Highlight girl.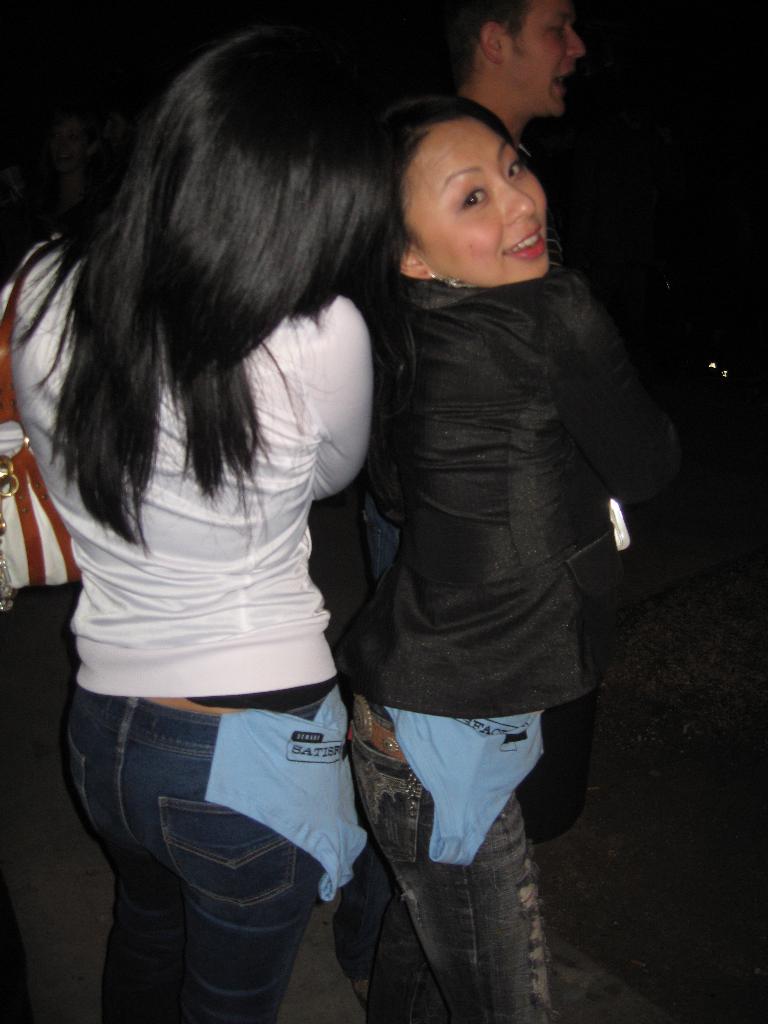
Highlighted region: box(0, 17, 394, 1023).
